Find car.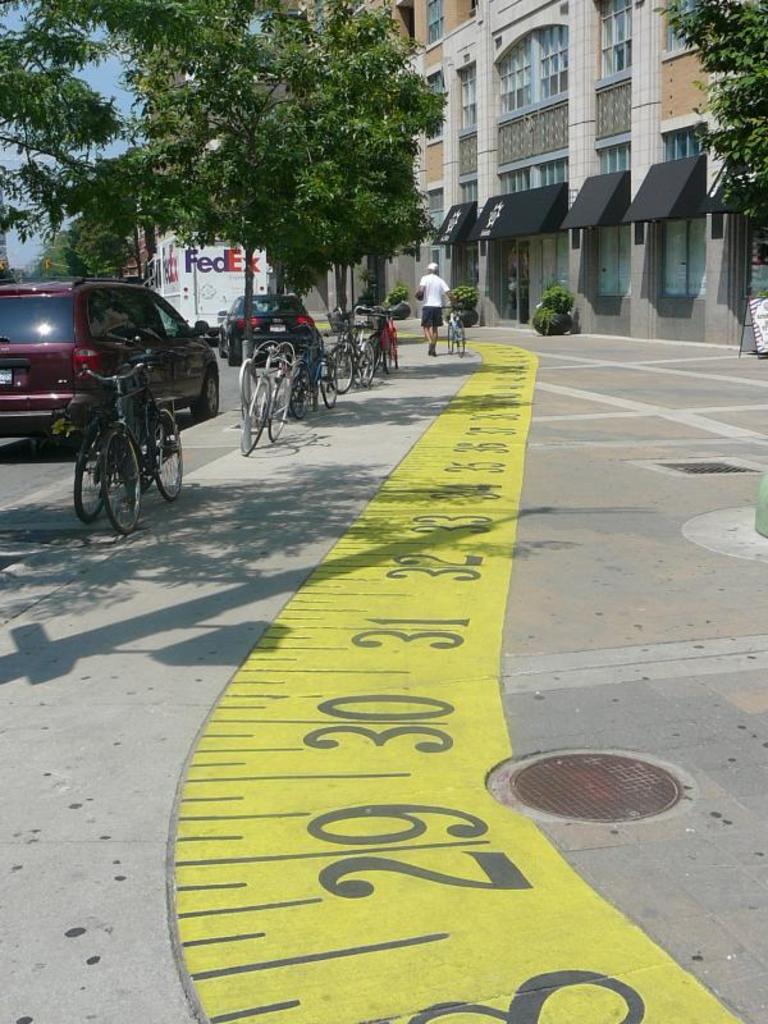
(10,266,214,424).
